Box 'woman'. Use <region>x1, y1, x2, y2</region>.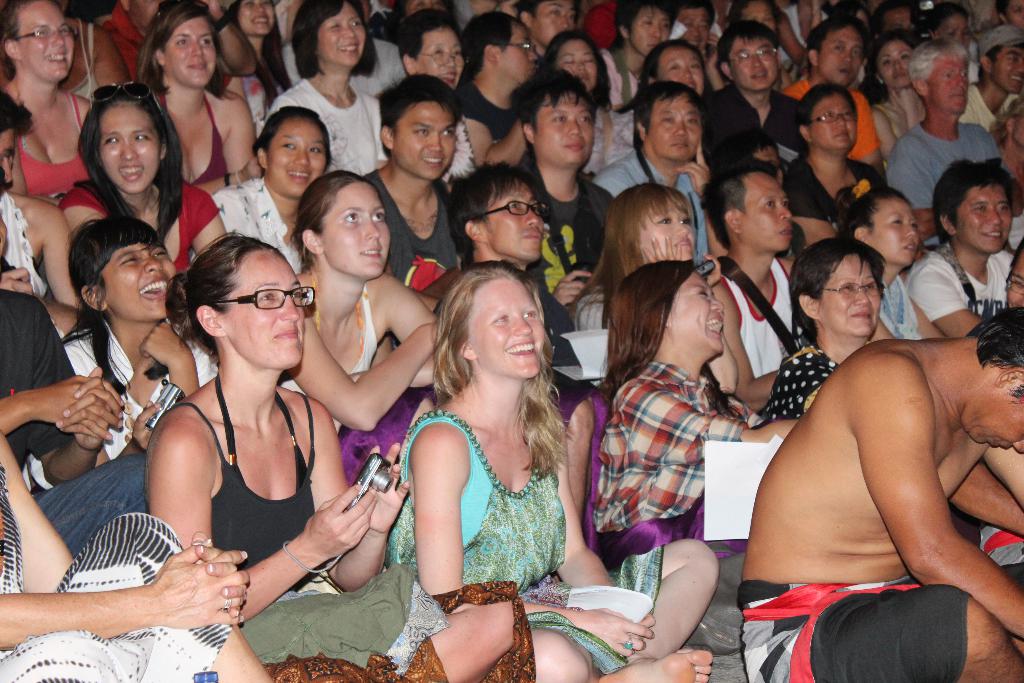
<region>395, 8, 477, 184</region>.
